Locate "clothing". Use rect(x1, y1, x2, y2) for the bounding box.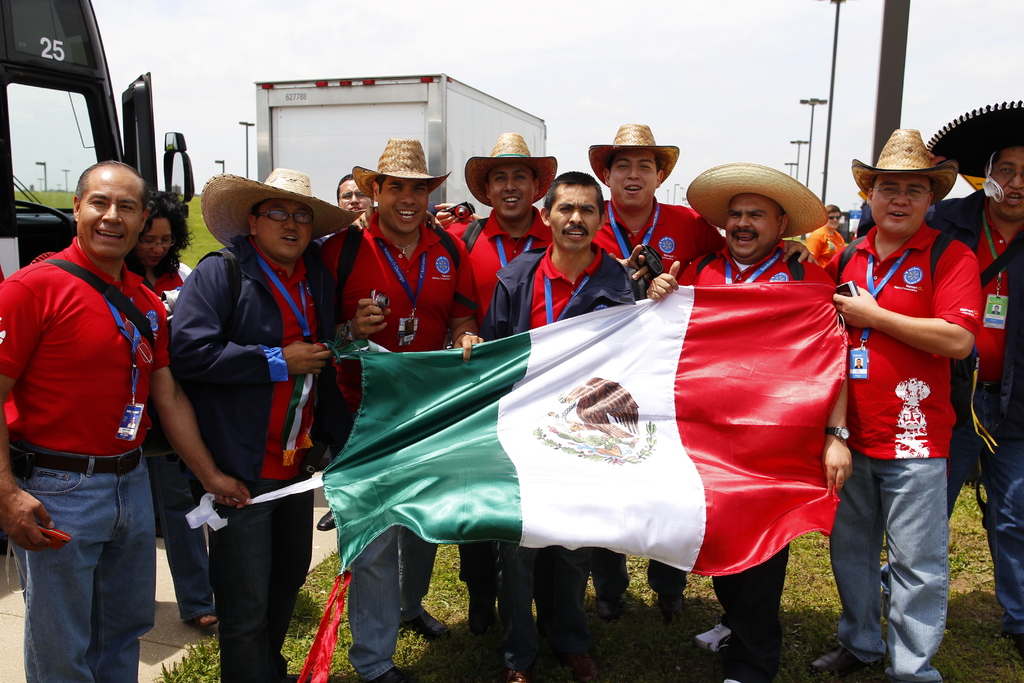
rect(477, 240, 624, 338).
